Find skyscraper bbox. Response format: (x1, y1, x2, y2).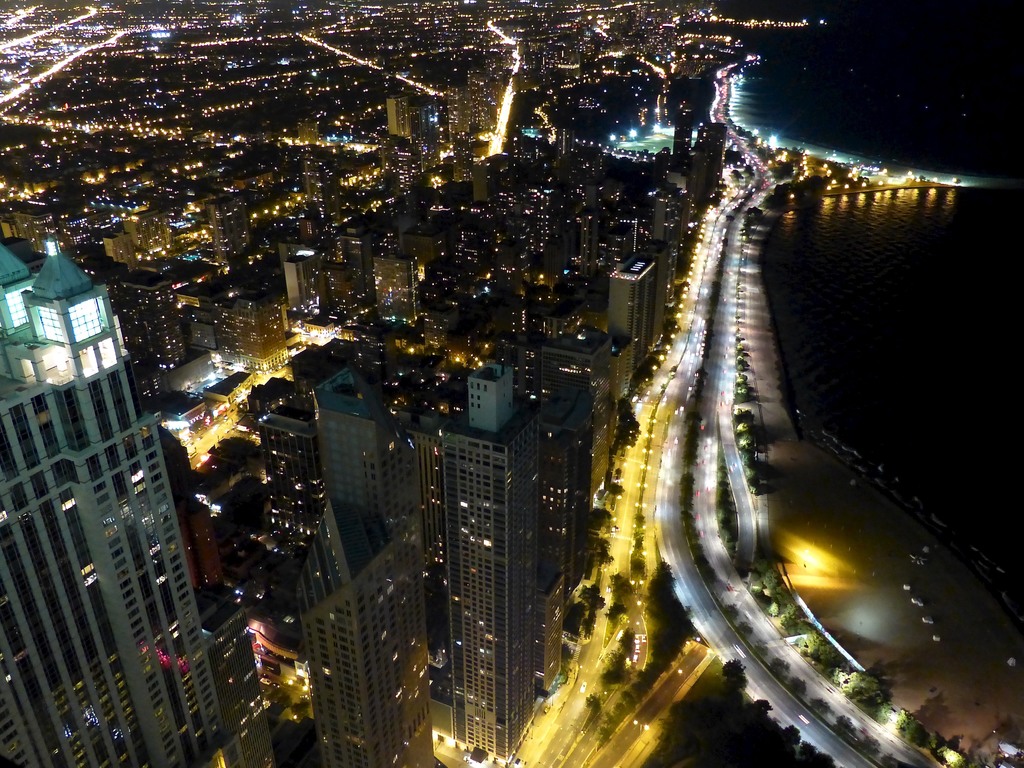
(605, 247, 657, 357).
